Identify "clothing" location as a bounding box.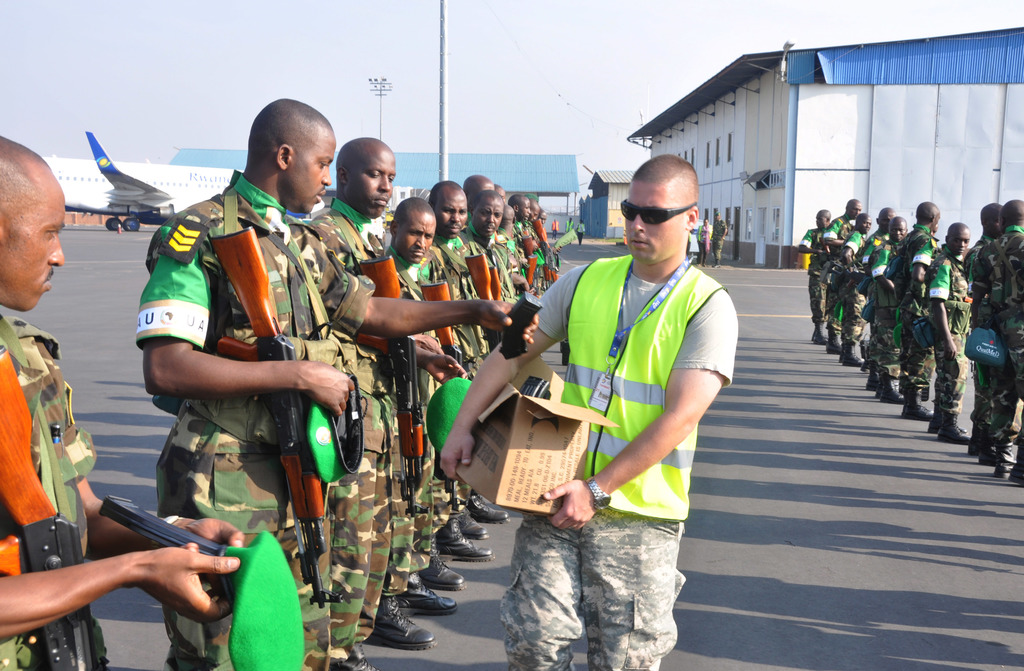
897, 225, 936, 376.
